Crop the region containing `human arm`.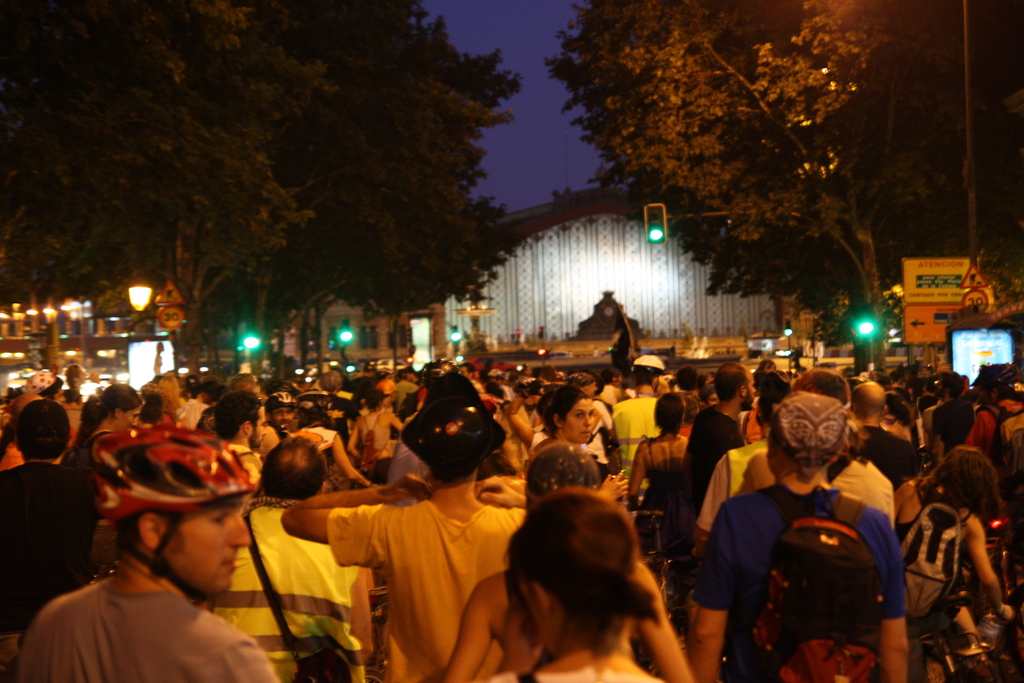
Crop region: 965,520,1015,625.
